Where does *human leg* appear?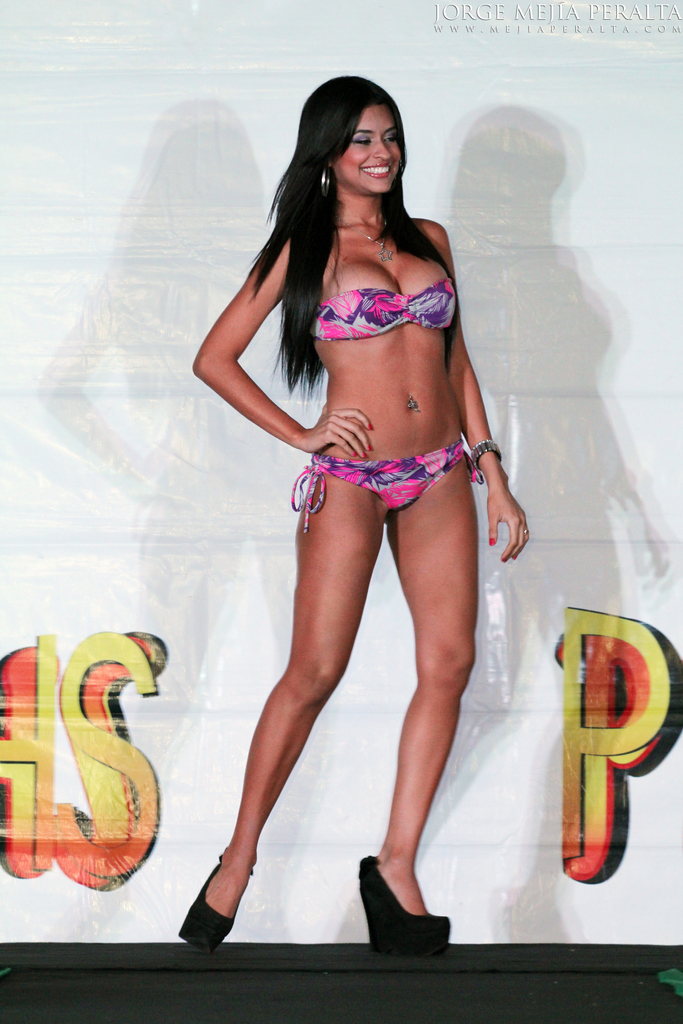
Appears at pyautogui.locateOnScreen(377, 460, 487, 955).
